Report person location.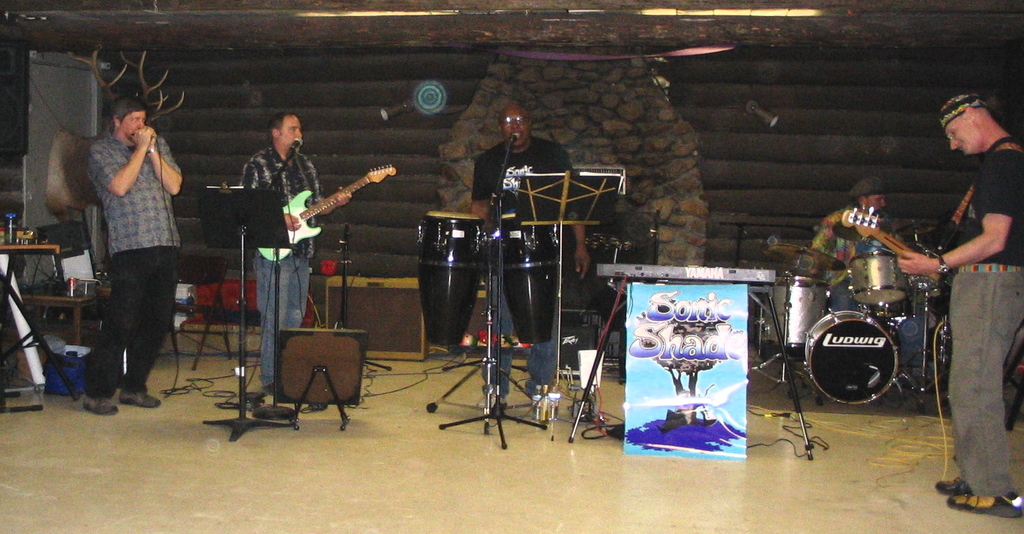
Report: (left=68, top=80, right=180, bottom=423).
